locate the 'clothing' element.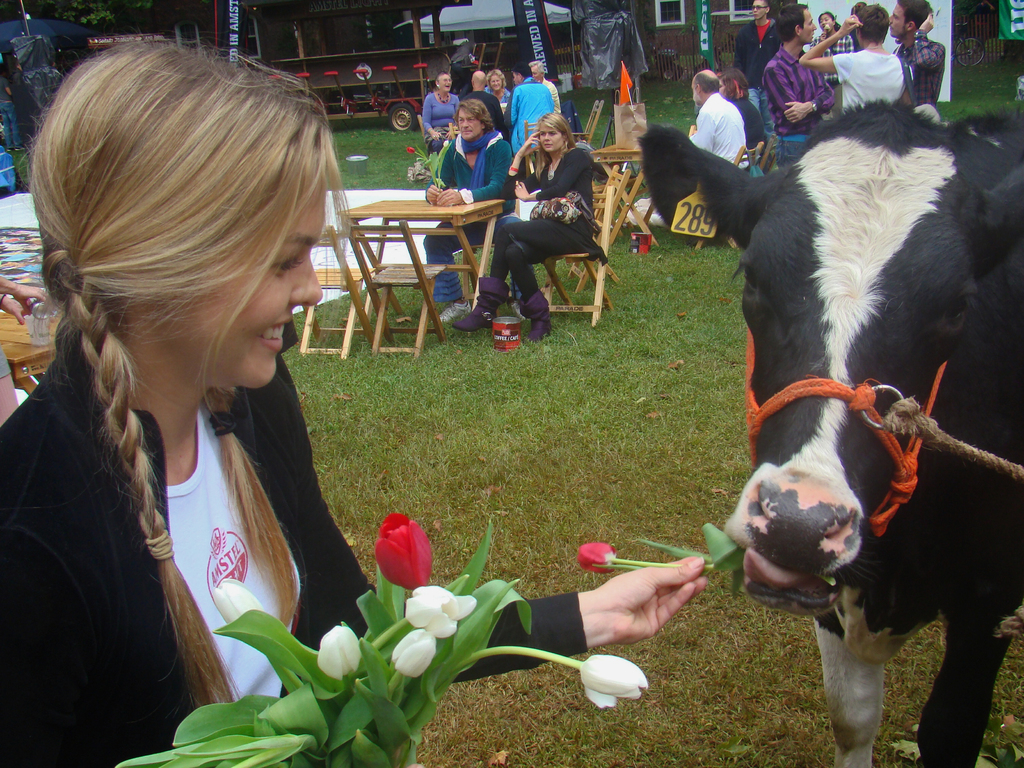
Element bbox: 479/146/609/322.
